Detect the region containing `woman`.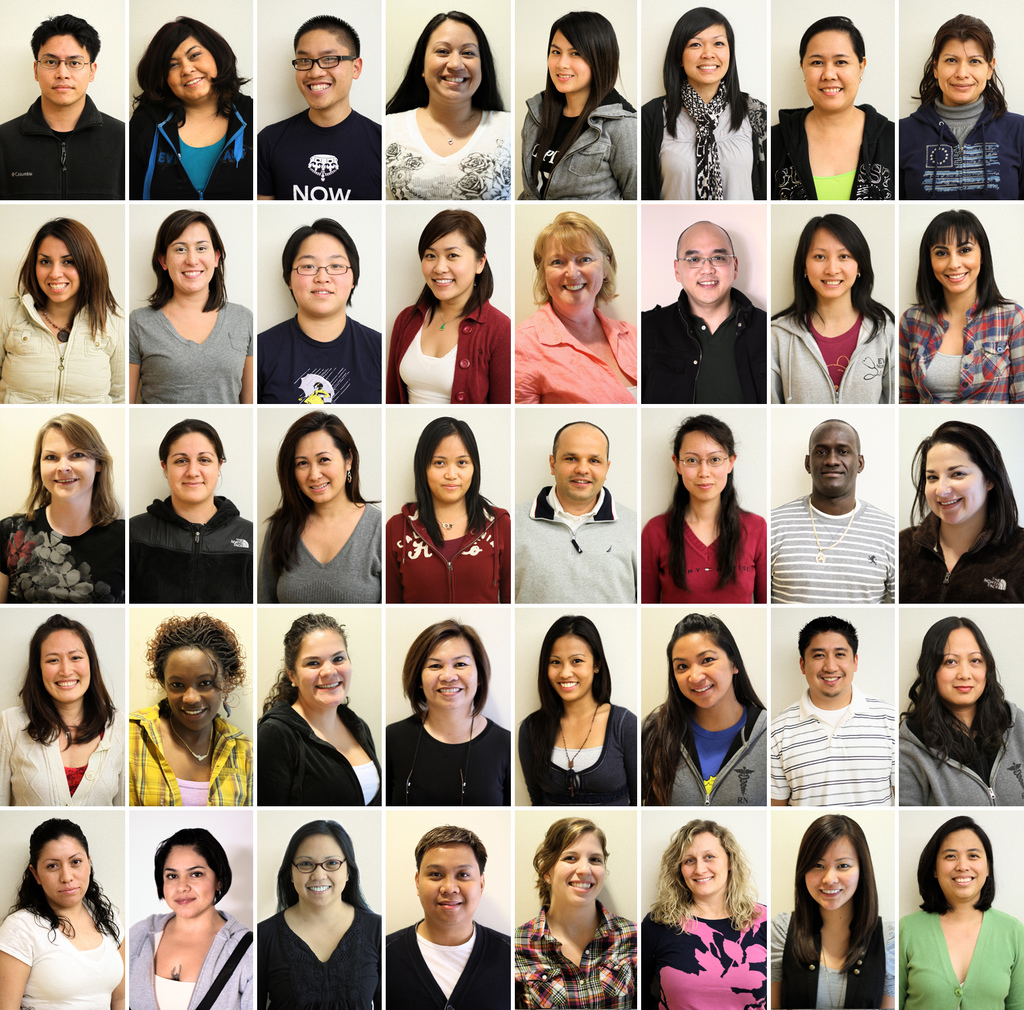
left=375, top=207, right=512, bottom=403.
